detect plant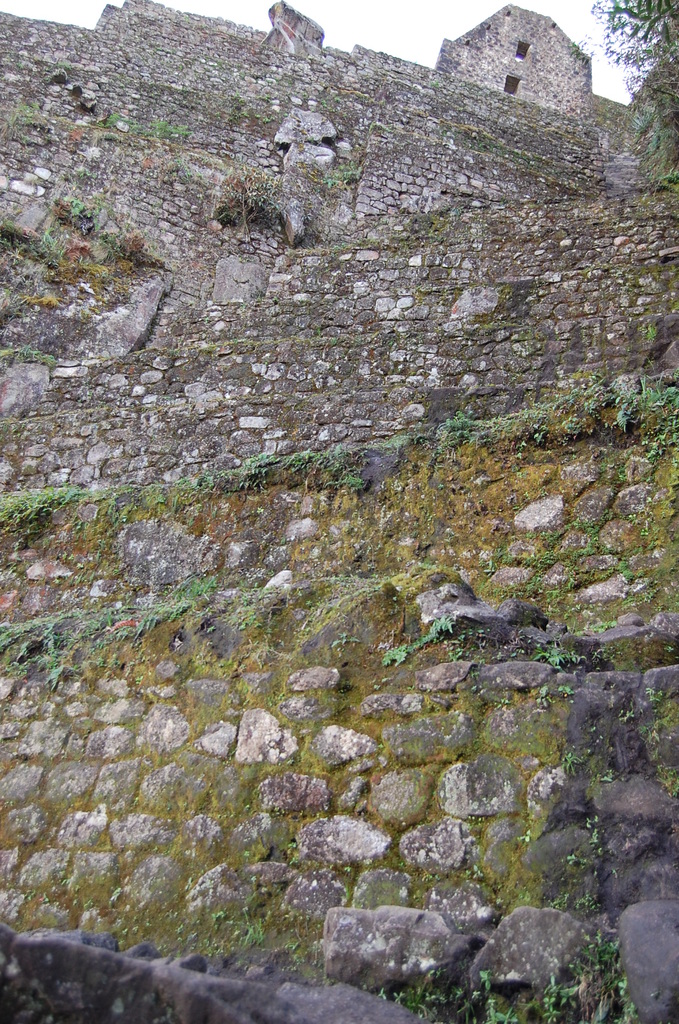
(x1=591, y1=0, x2=678, y2=204)
